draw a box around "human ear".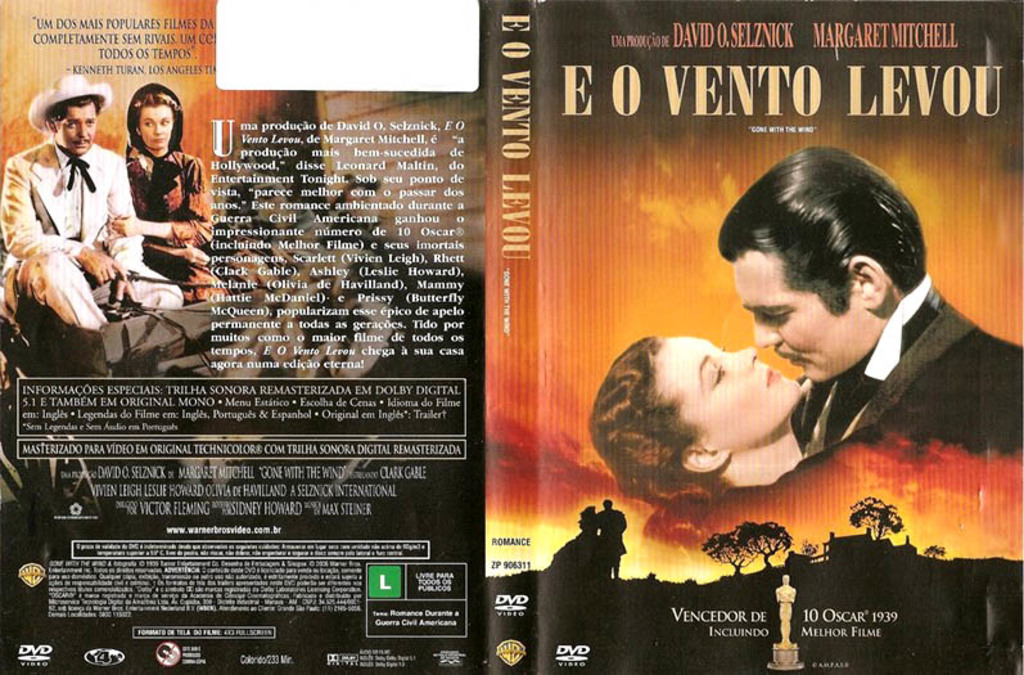
rect(681, 445, 730, 473).
